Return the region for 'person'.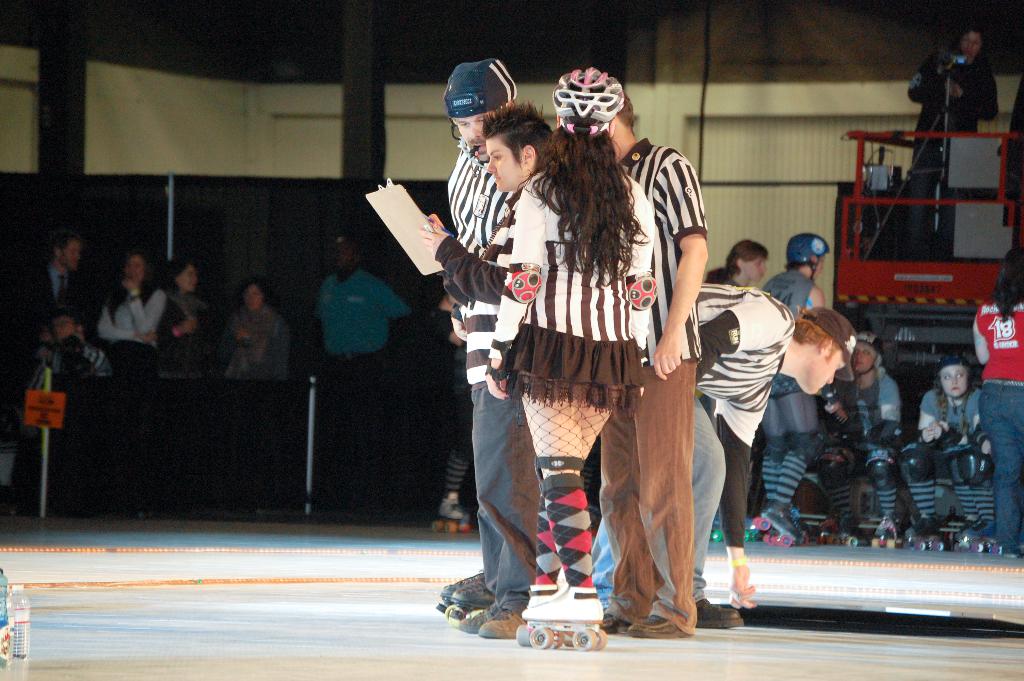
(223, 279, 299, 379).
